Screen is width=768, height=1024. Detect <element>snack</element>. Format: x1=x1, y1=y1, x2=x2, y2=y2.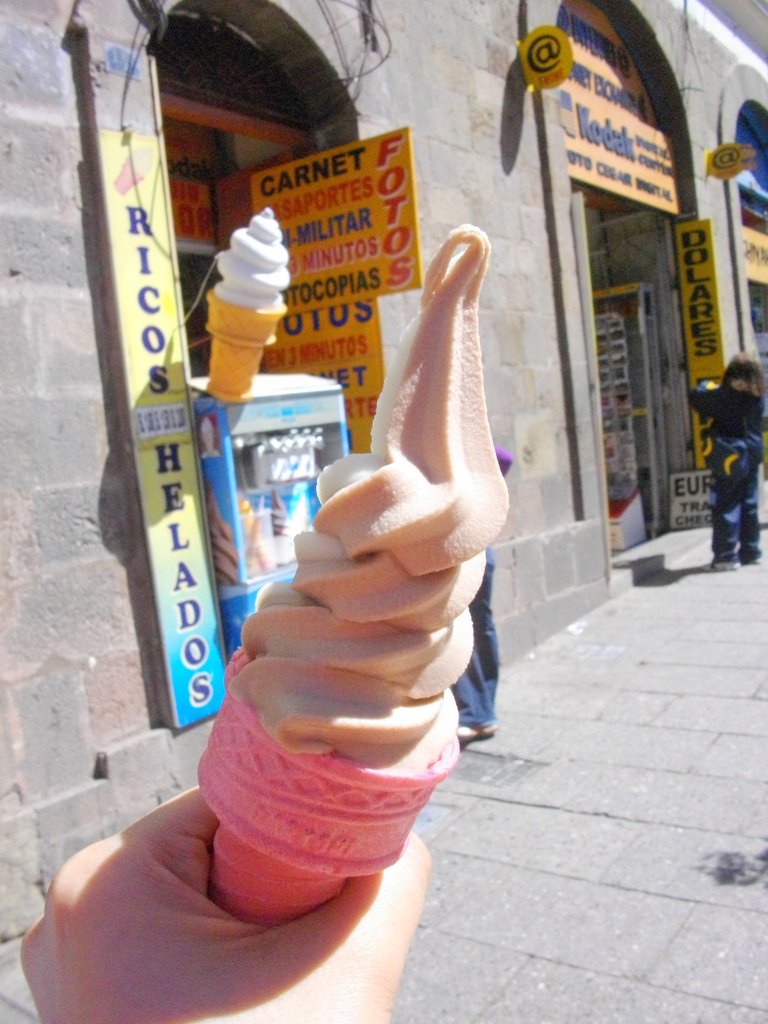
x1=193, y1=227, x2=529, y2=934.
